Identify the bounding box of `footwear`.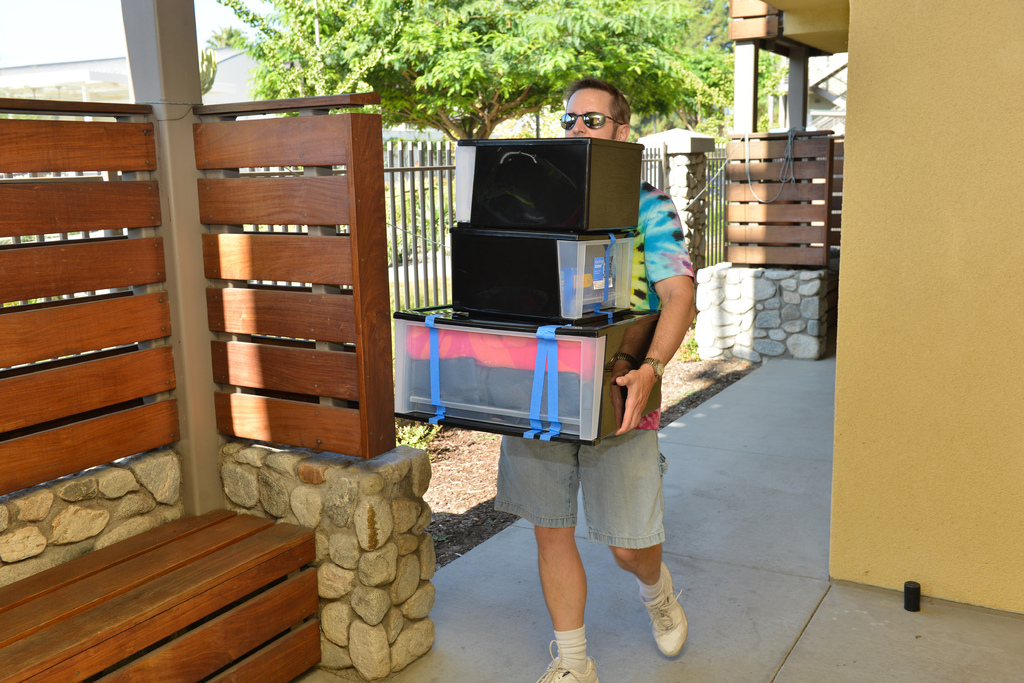
(left=634, top=577, right=697, bottom=664).
